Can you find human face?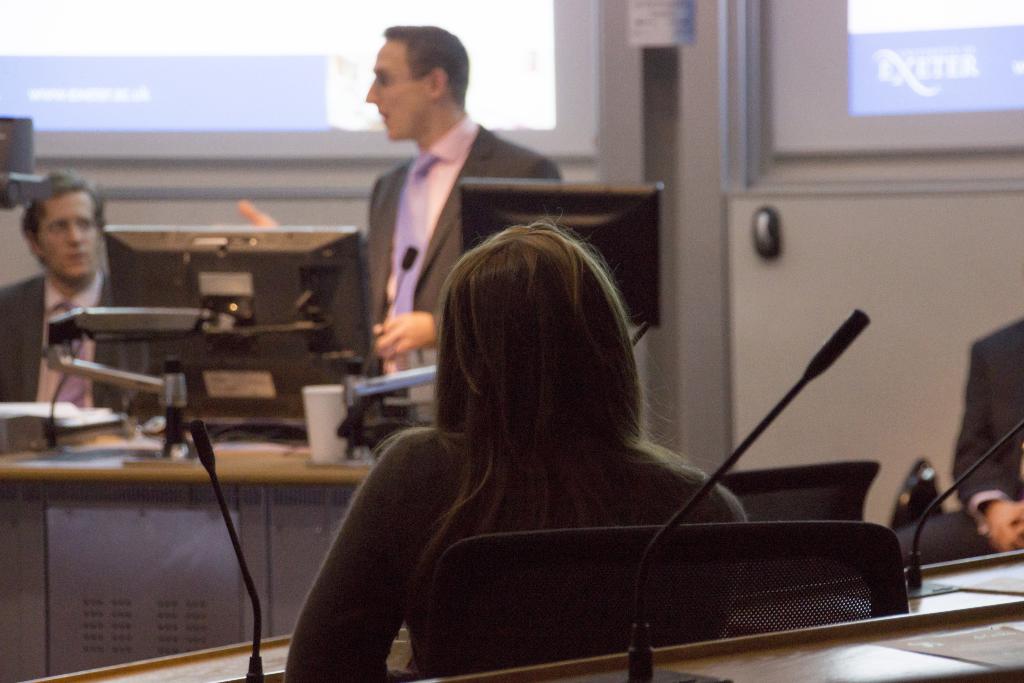
Yes, bounding box: <bbox>39, 189, 98, 276</bbox>.
